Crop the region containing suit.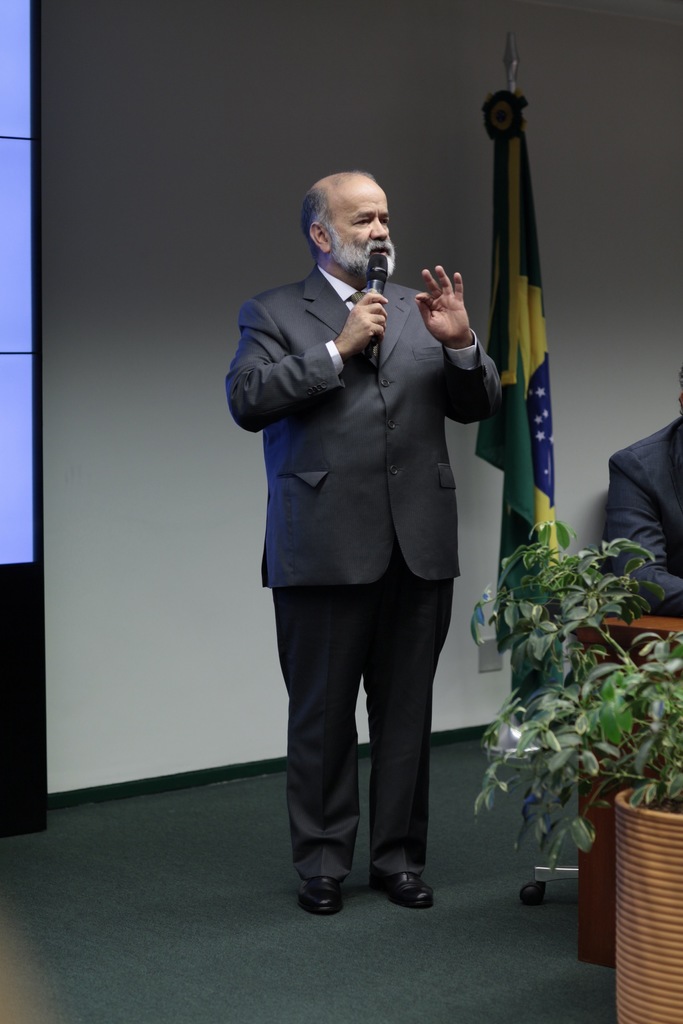
Crop region: 602,417,682,612.
